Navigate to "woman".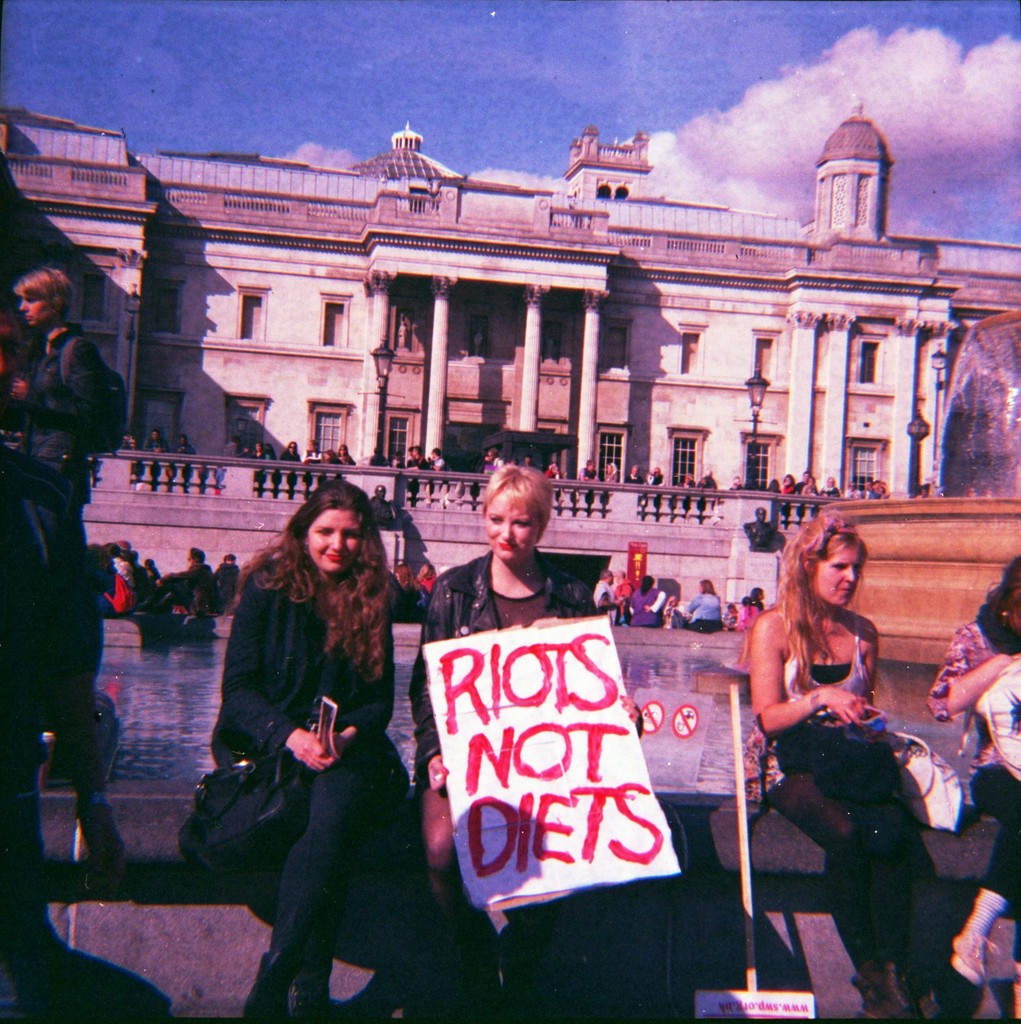
Navigation target: <region>88, 542, 127, 611</region>.
